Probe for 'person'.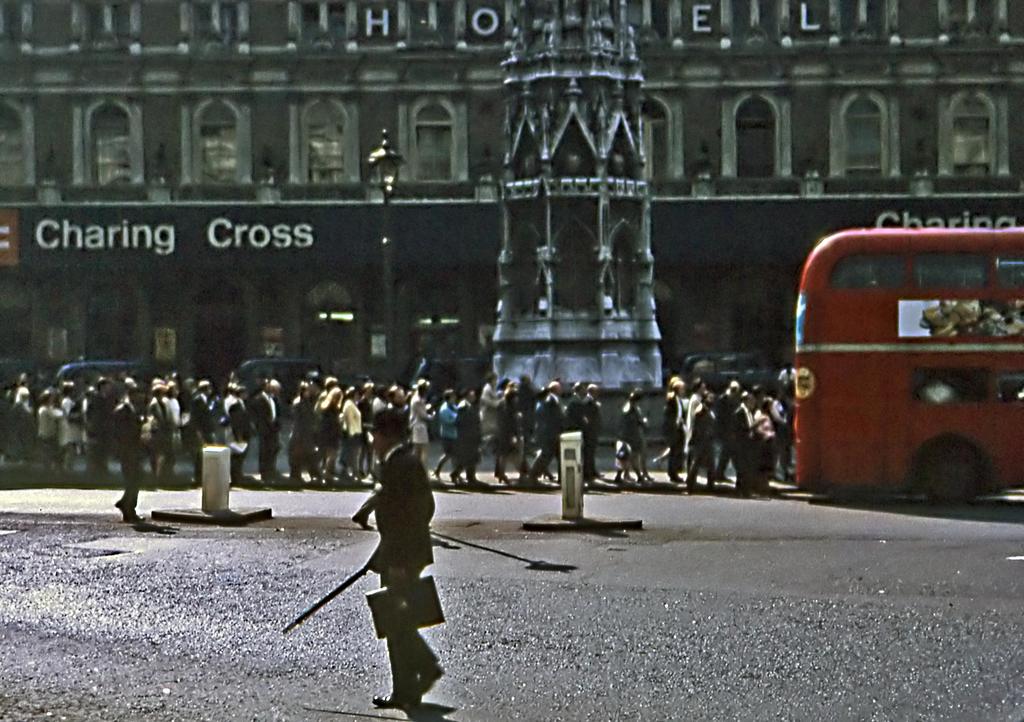
Probe result: bbox=[161, 379, 181, 465].
